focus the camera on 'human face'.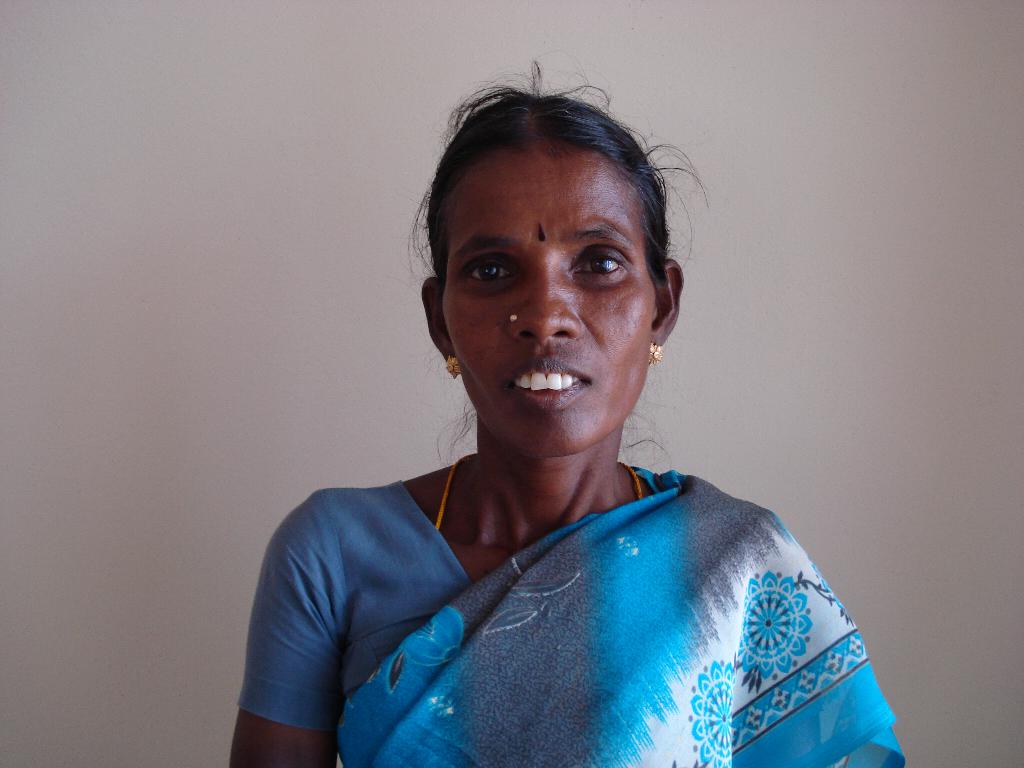
Focus region: {"left": 436, "top": 140, "right": 659, "bottom": 452}.
